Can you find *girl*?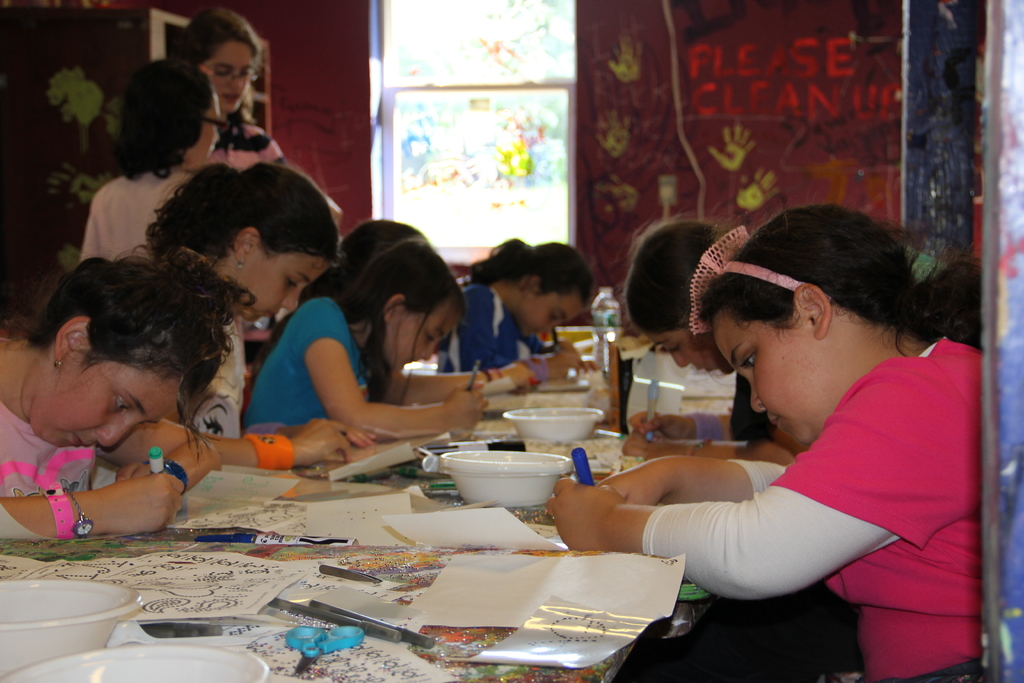
Yes, bounding box: (left=177, top=6, right=342, bottom=229).
